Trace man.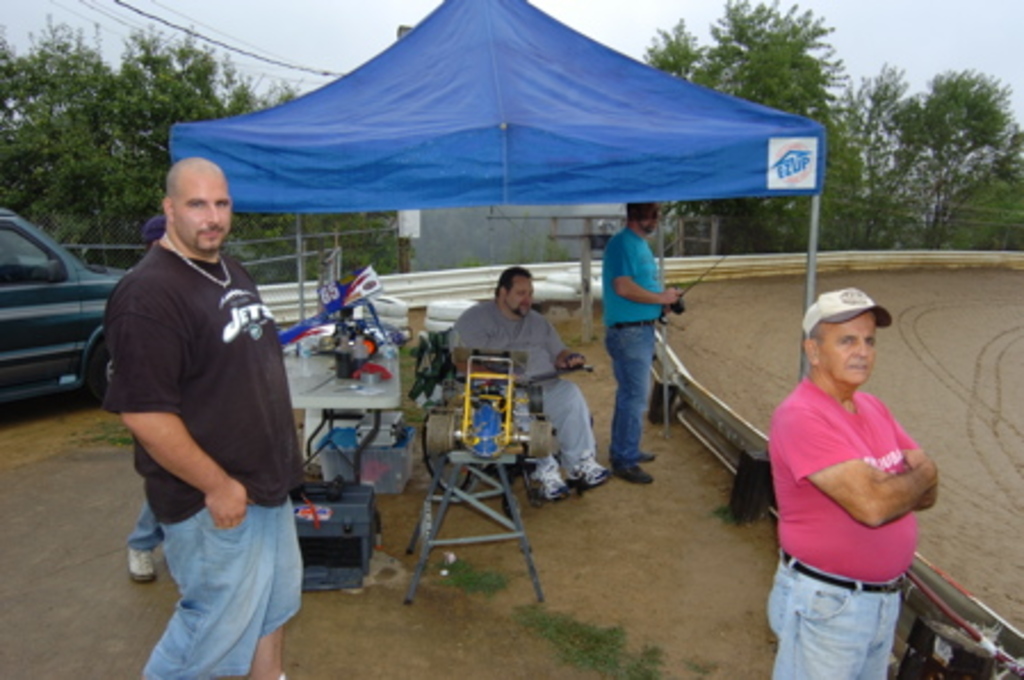
Traced to box(91, 132, 310, 646).
